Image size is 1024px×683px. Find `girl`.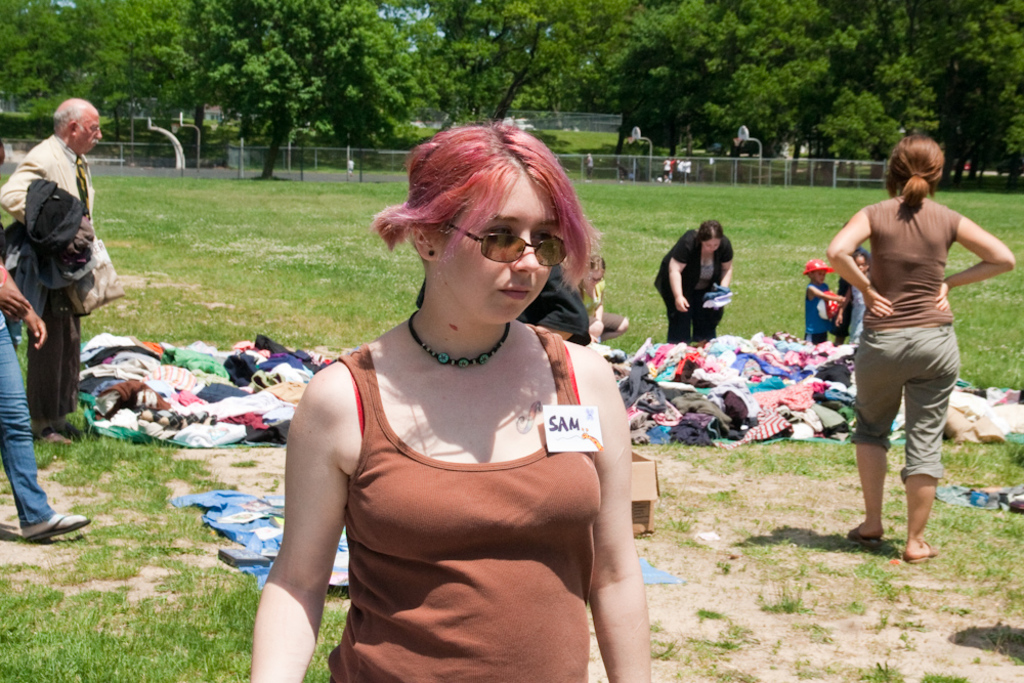
253/129/649/682.
